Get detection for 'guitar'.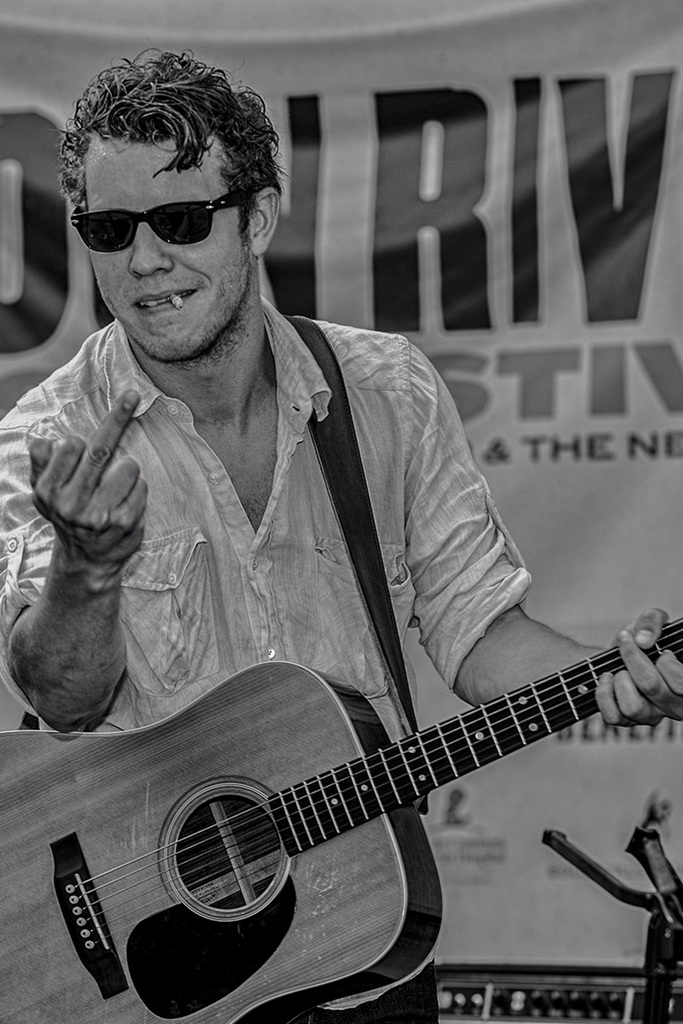
Detection: <box>0,637,682,1023</box>.
